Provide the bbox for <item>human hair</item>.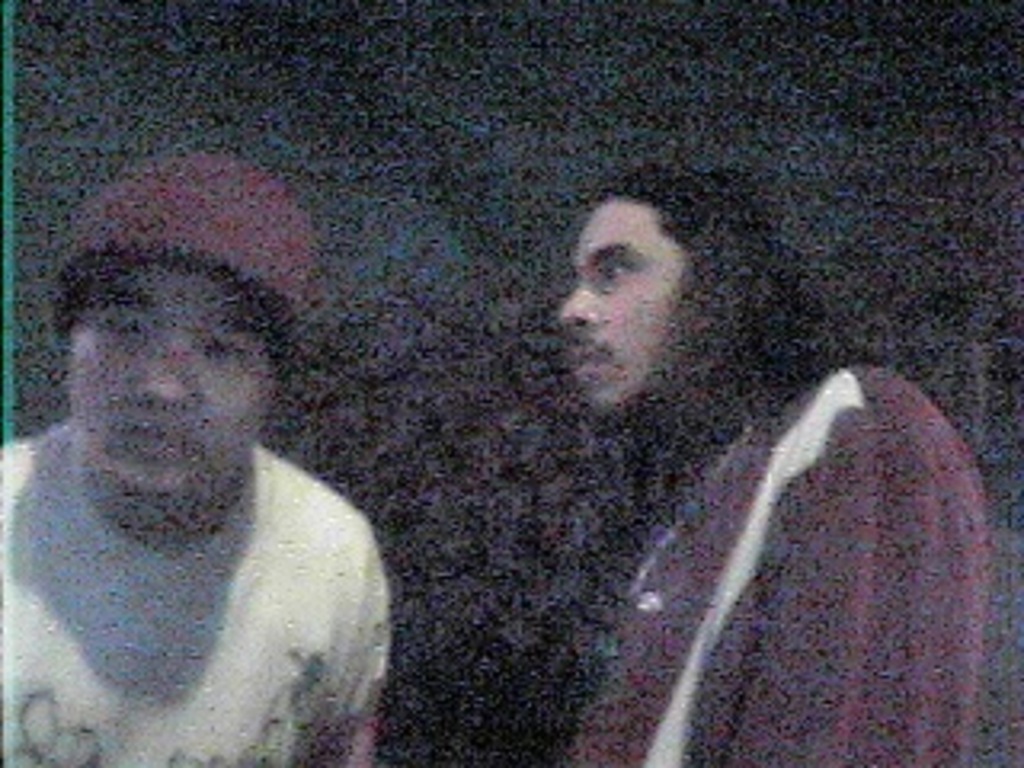
x1=48 y1=288 x2=285 y2=378.
